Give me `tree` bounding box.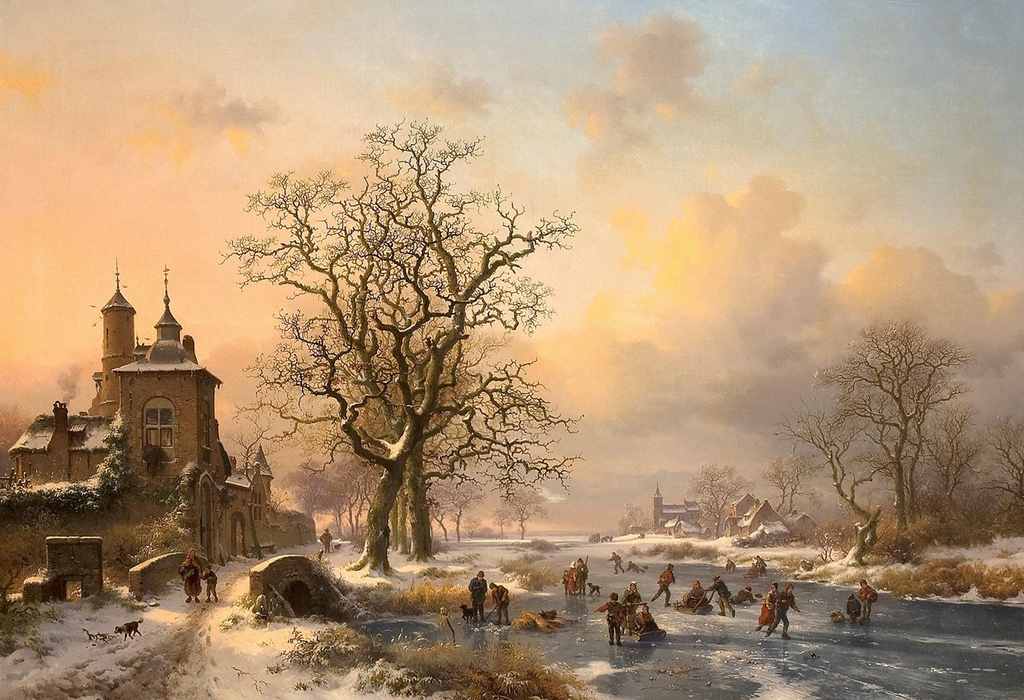
pyautogui.locateOnScreen(815, 317, 967, 537).
